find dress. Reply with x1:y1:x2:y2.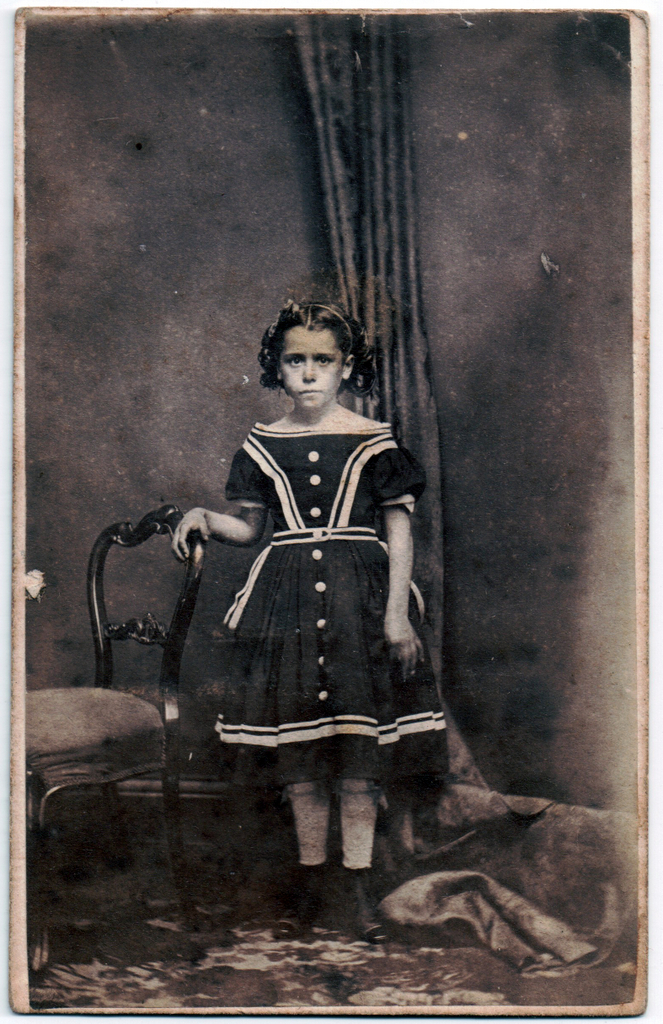
187:432:454:808.
